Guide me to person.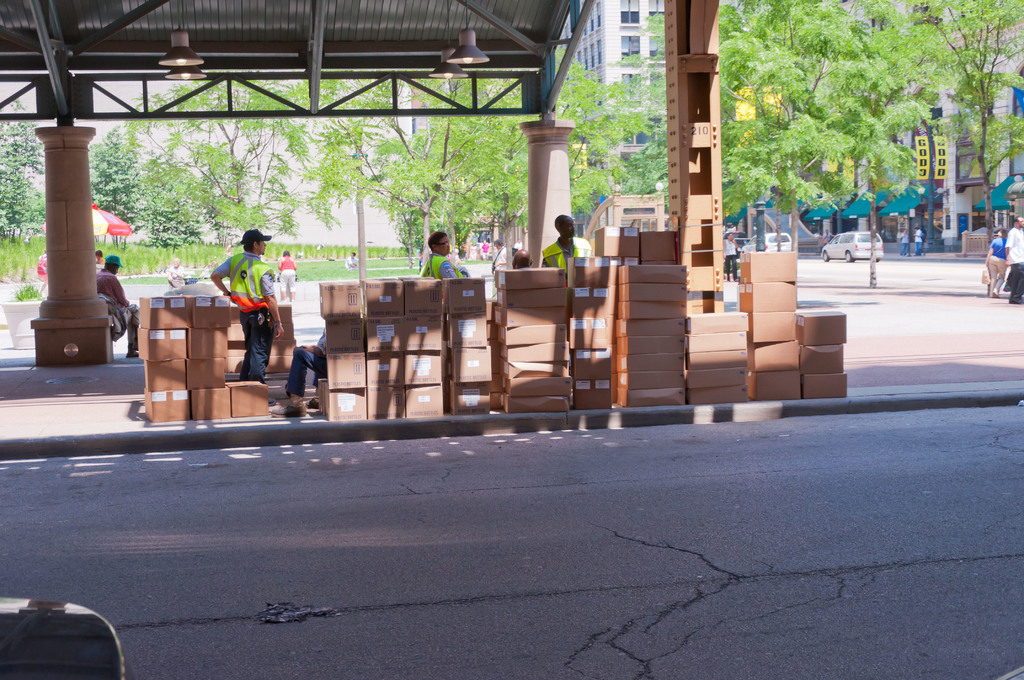
Guidance: [983,229,1004,295].
